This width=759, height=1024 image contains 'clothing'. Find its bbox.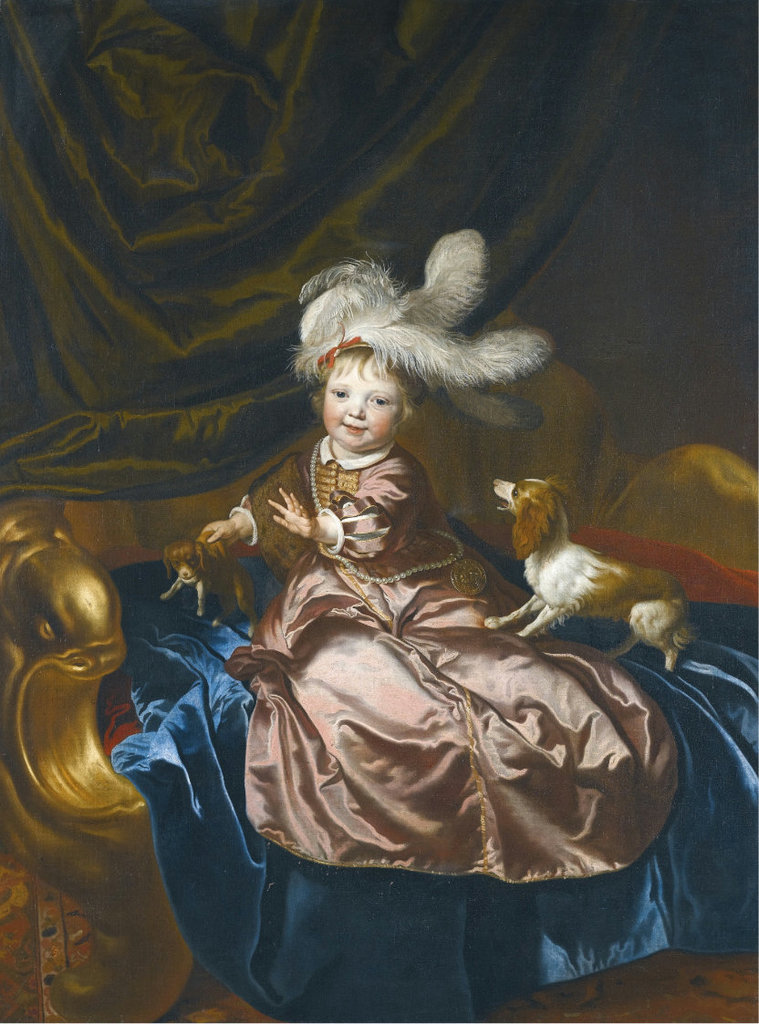
bbox=[224, 431, 684, 873].
